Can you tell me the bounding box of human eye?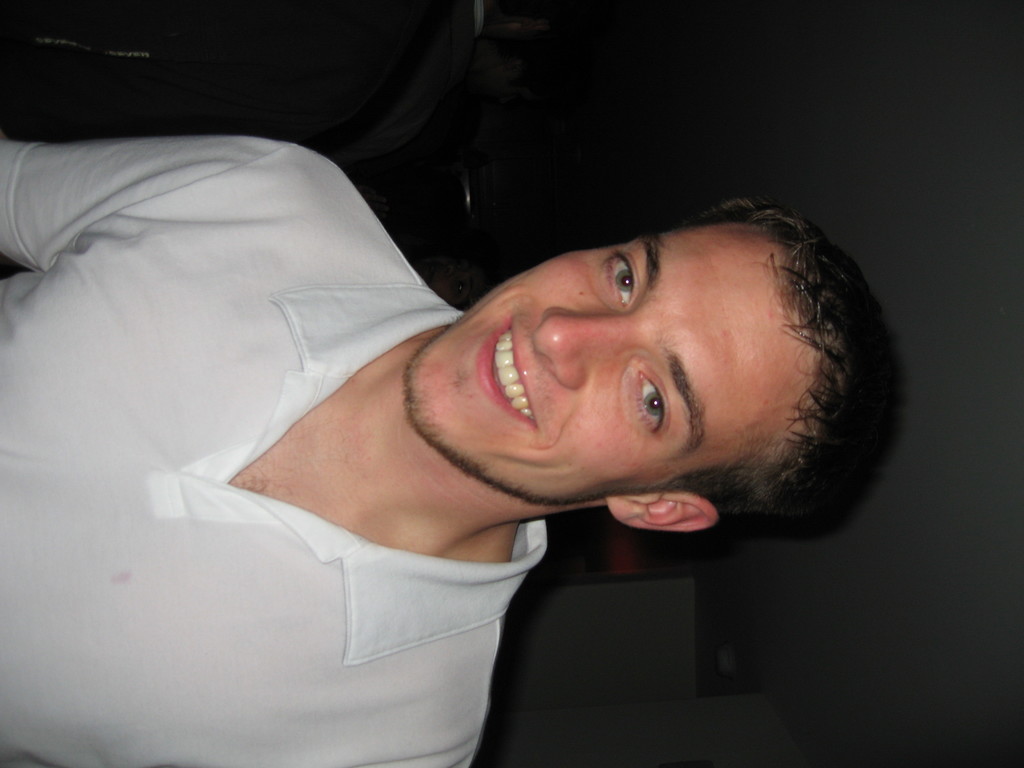
618/371/708/452.
